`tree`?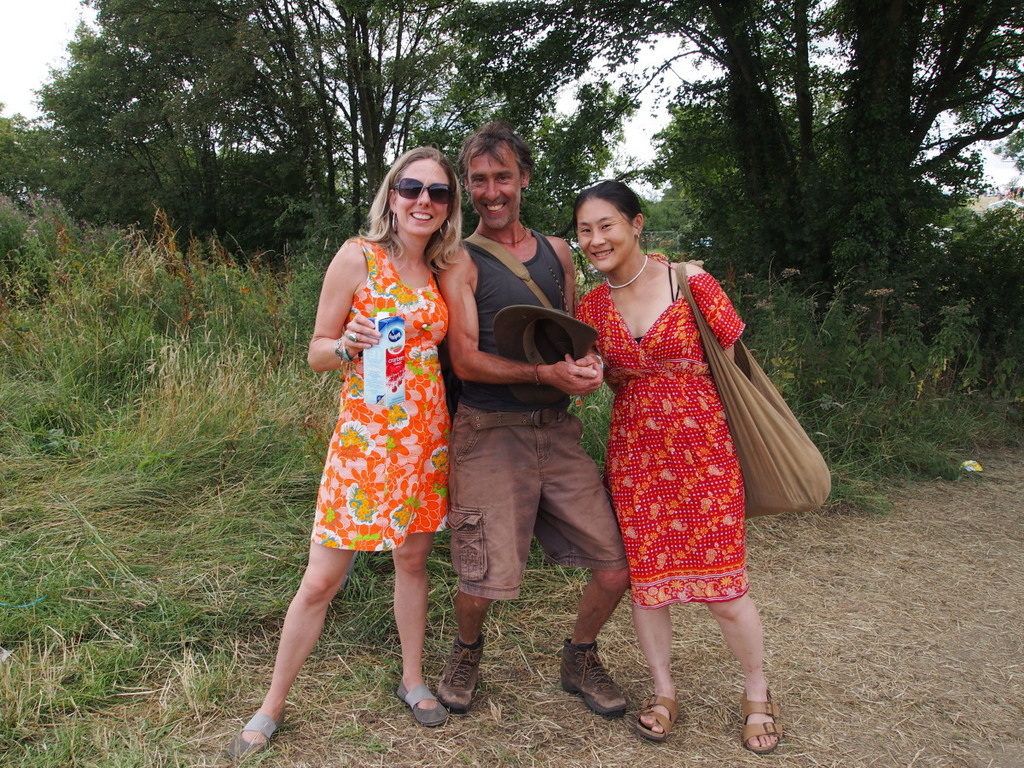
0,102,95,223
